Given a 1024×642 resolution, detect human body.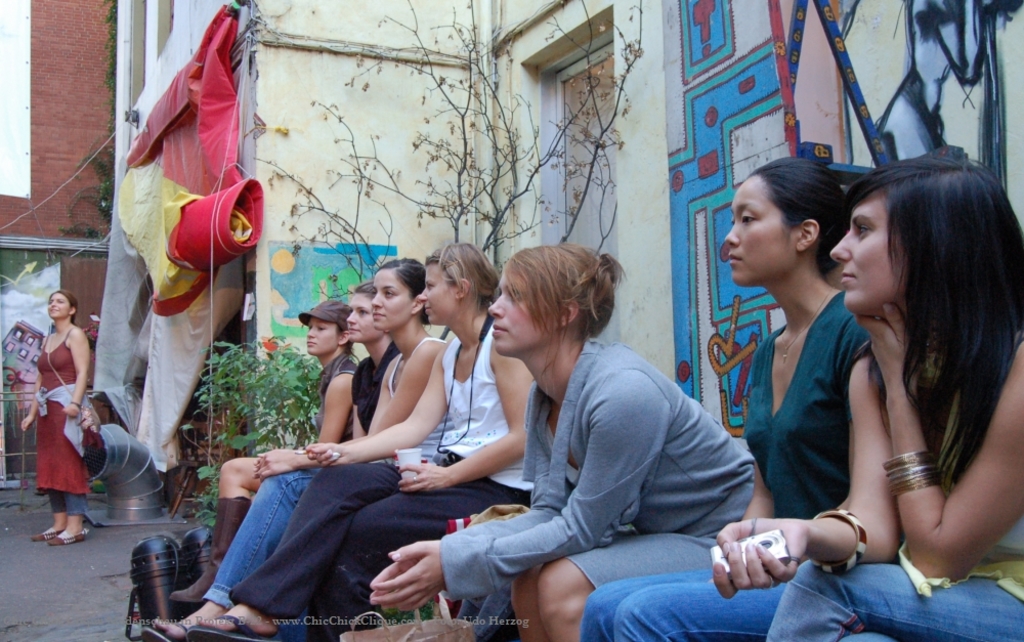
crop(208, 236, 535, 641).
